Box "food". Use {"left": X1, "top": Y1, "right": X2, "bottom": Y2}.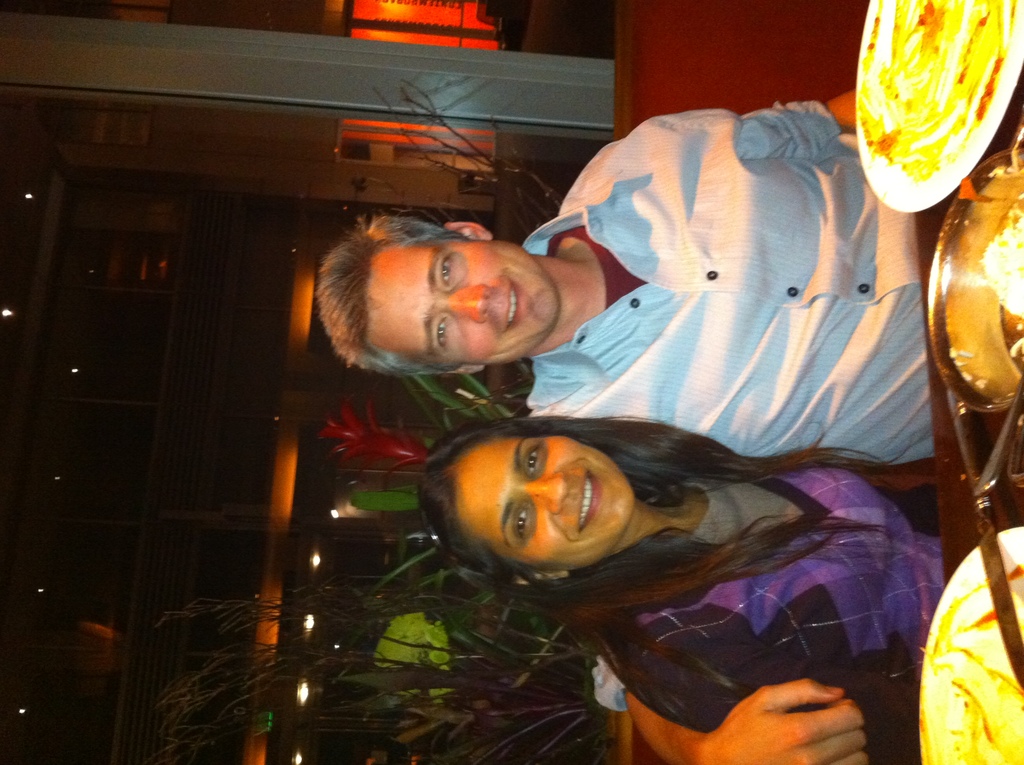
{"left": 921, "top": 585, "right": 1023, "bottom": 764}.
